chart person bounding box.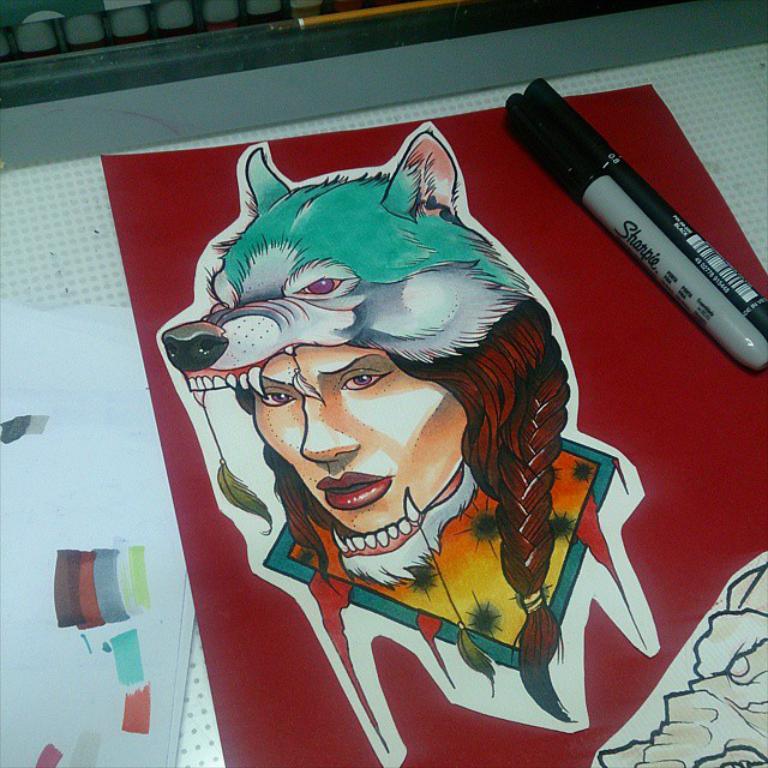
Charted: 176:156:578:703.
